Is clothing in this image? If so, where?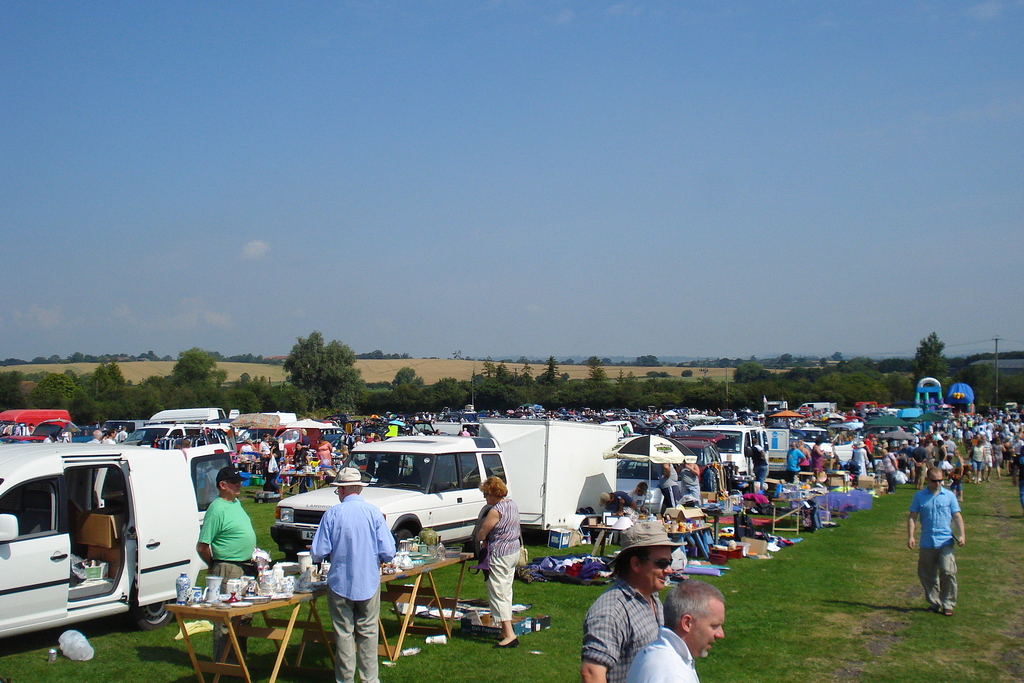
Yes, at {"x1": 879, "y1": 452, "x2": 894, "y2": 490}.
